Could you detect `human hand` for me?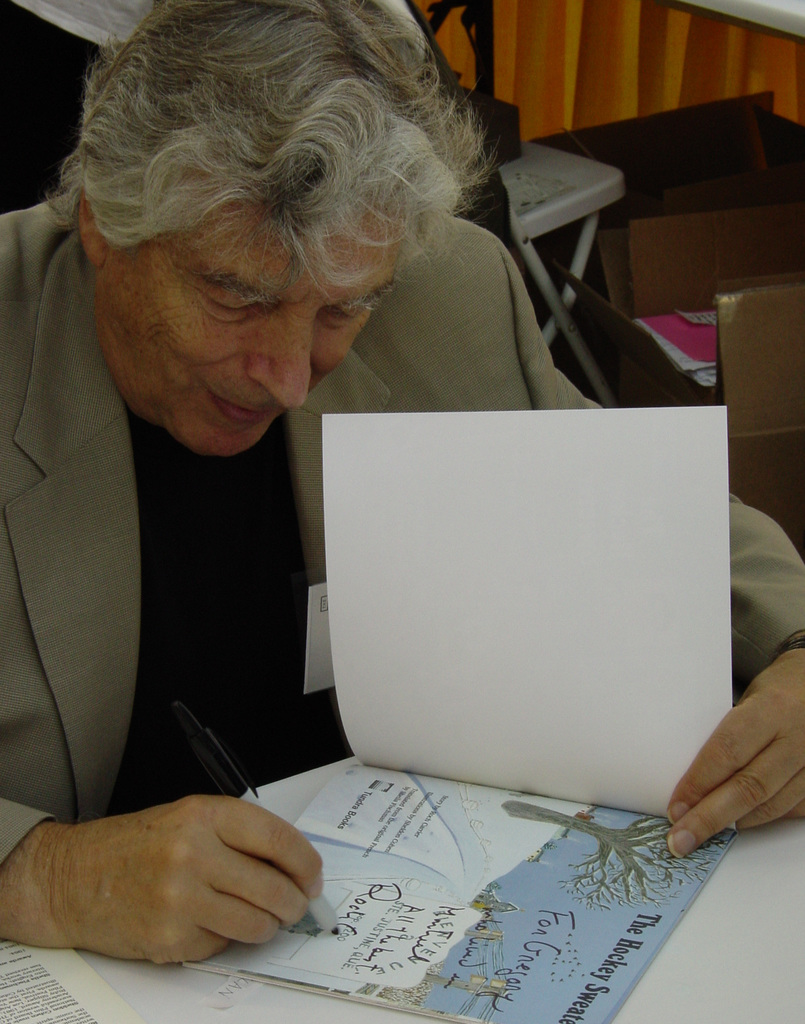
Detection result: [left=667, top=648, right=804, bottom=860].
